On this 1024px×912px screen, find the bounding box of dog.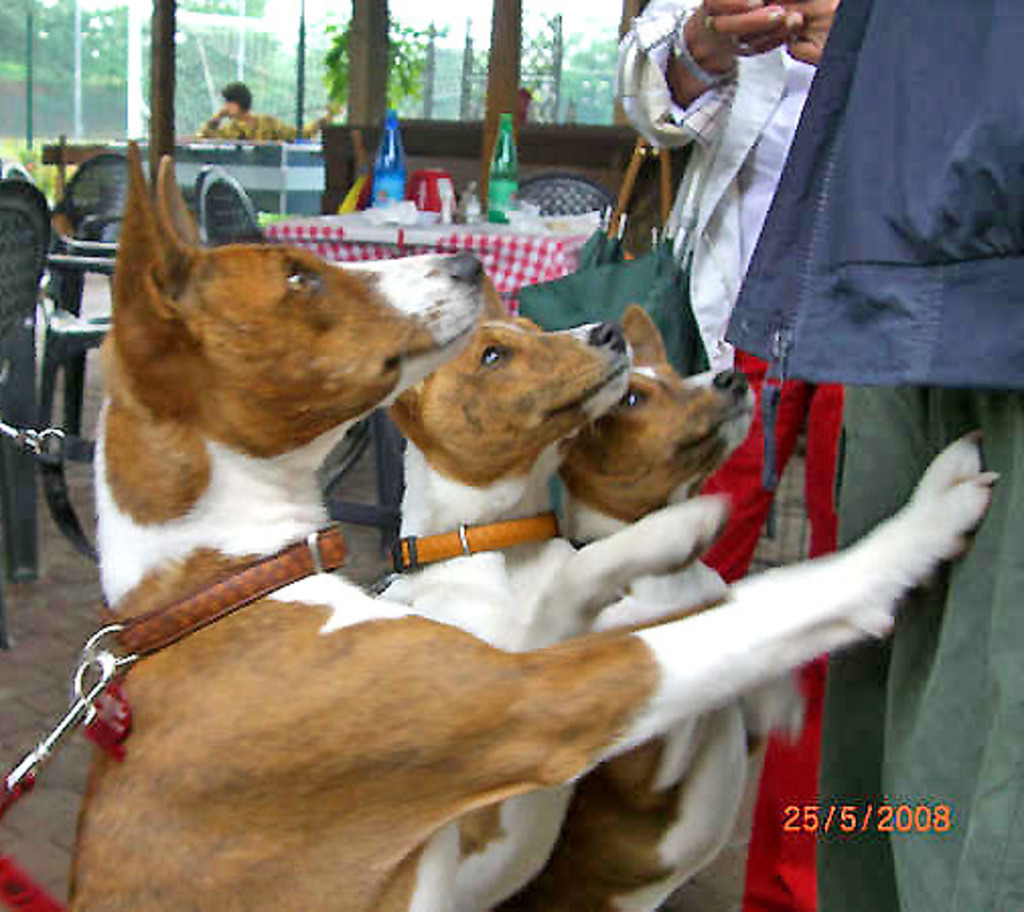
Bounding box: (556, 306, 773, 910).
